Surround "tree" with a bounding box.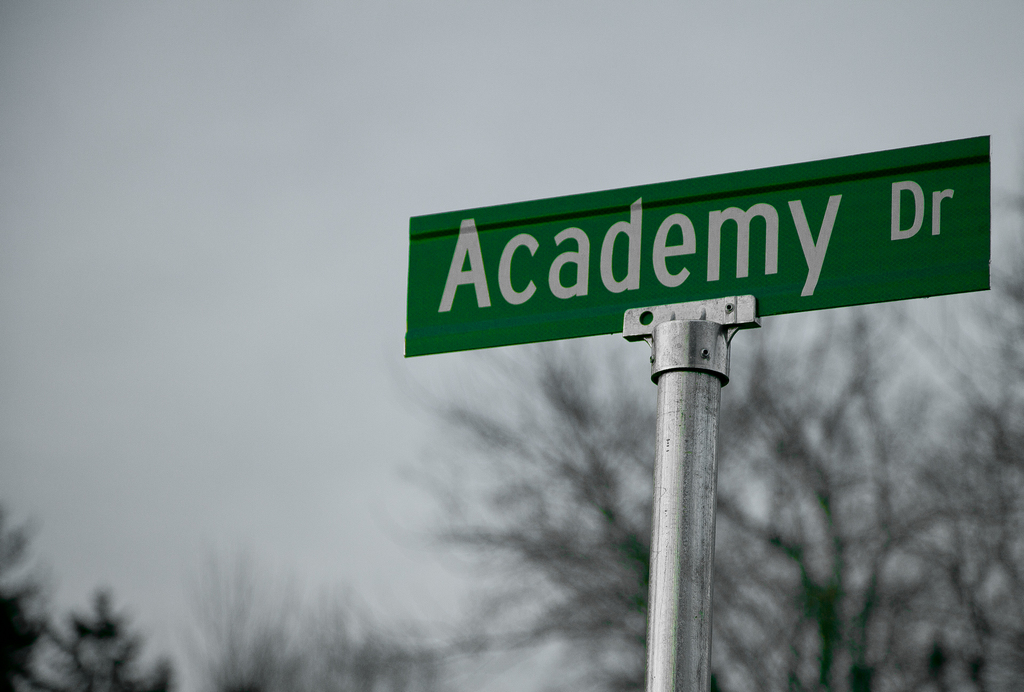
locate(0, 506, 170, 691).
